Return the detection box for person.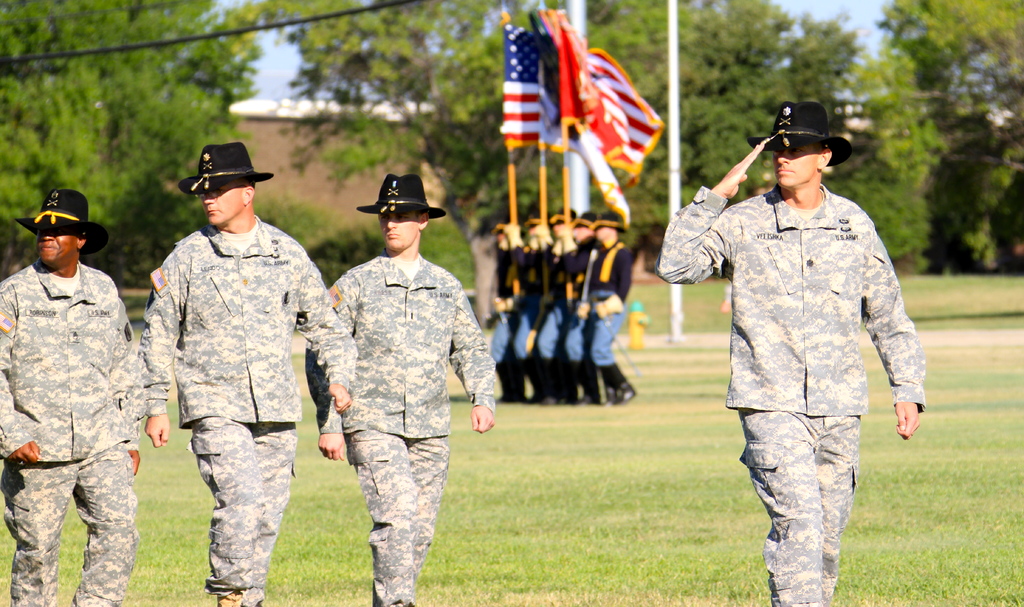
150, 161, 360, 606.
